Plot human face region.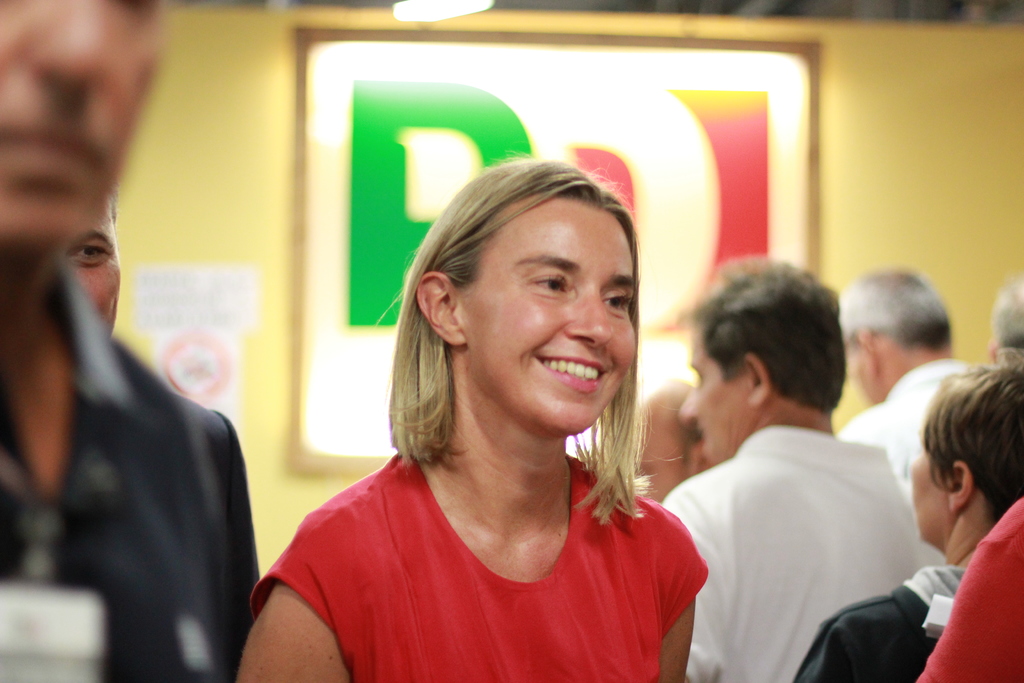
Plotted at [x1=74, y1=202, x2=111, y2=329].
